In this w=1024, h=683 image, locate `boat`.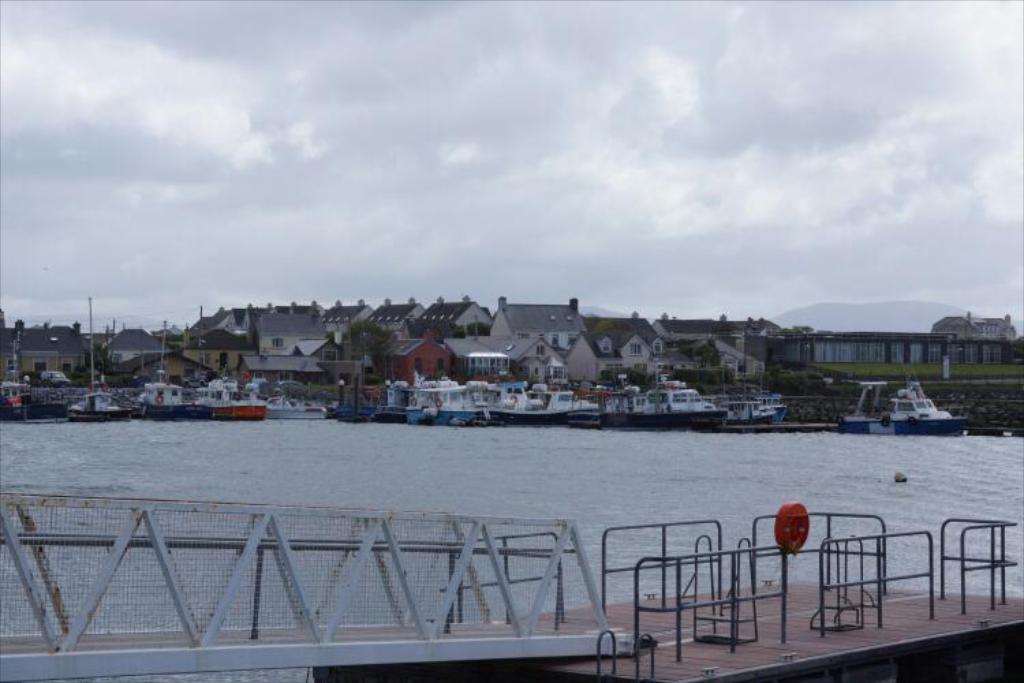
Bounding box: left=67, top=296, right=120, bottom=411.
